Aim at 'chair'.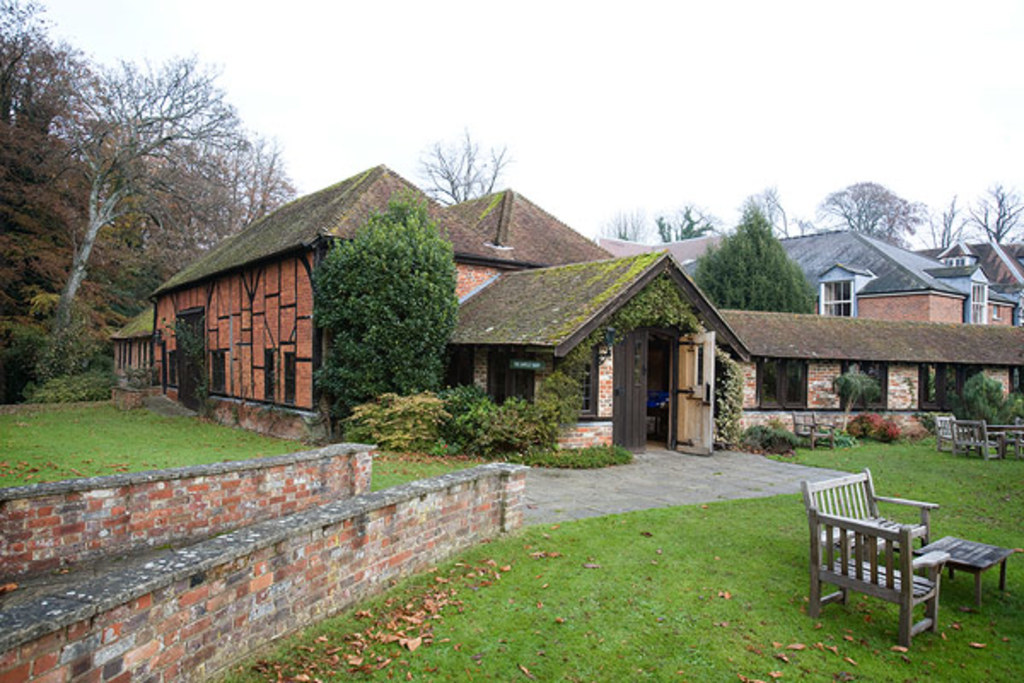
Aimed at (left=928, top=412, right=980, bottom=454).
